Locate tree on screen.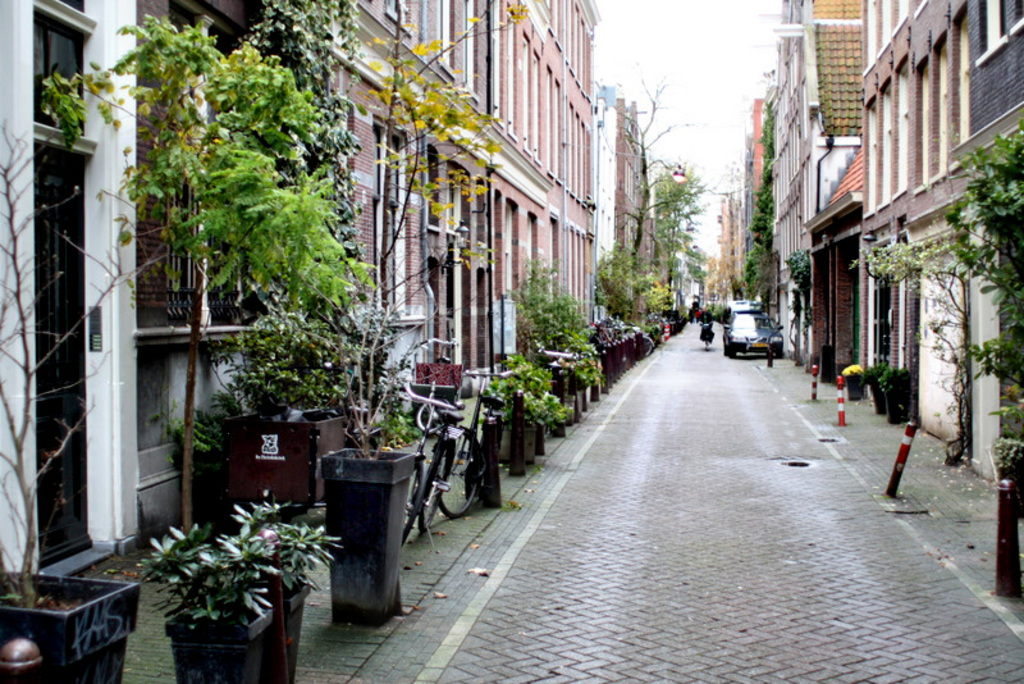
On screen at [left=652, top=160, right=703, bottom=307].
